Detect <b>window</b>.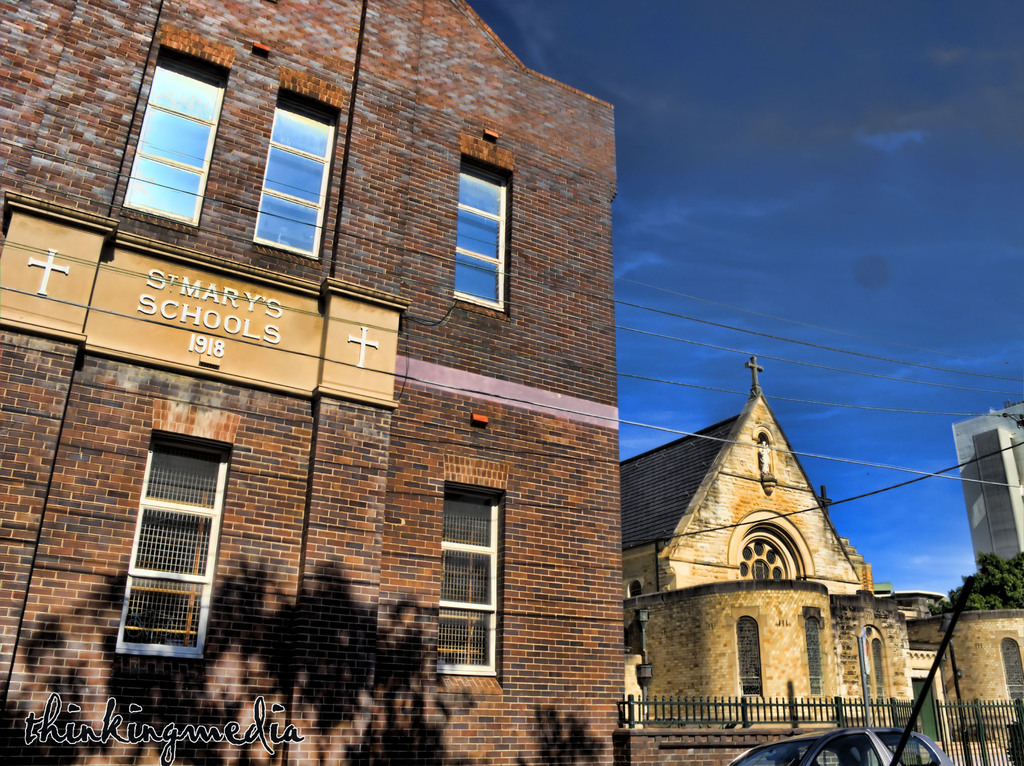
Detected at 454 165 508 310.
